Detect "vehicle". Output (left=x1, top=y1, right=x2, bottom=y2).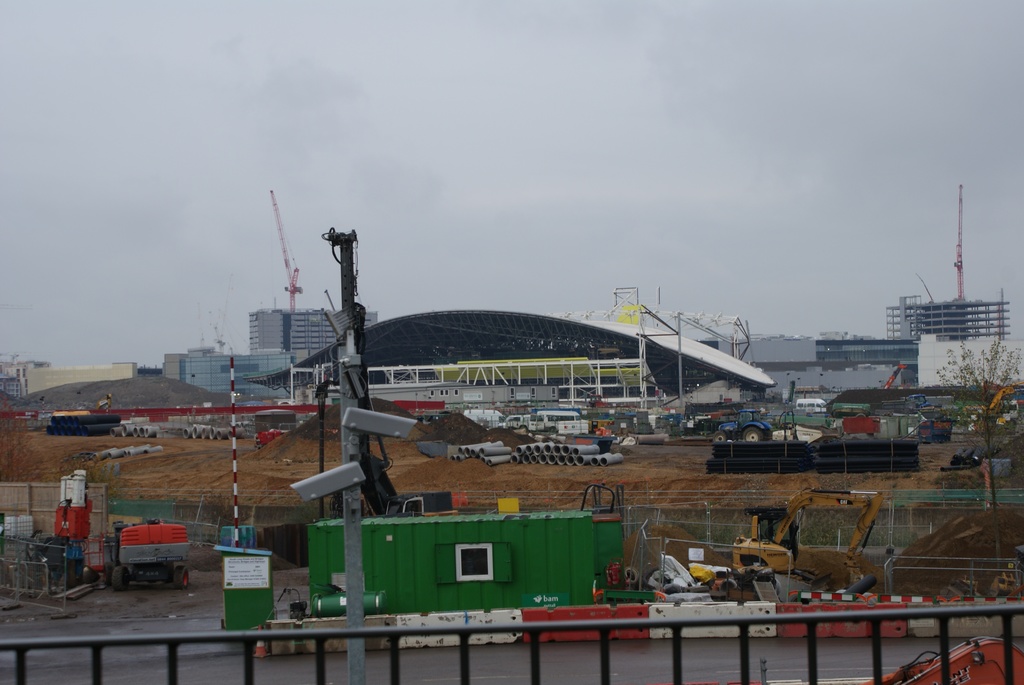
(left=710, top=409, right=774, bottom=443).
